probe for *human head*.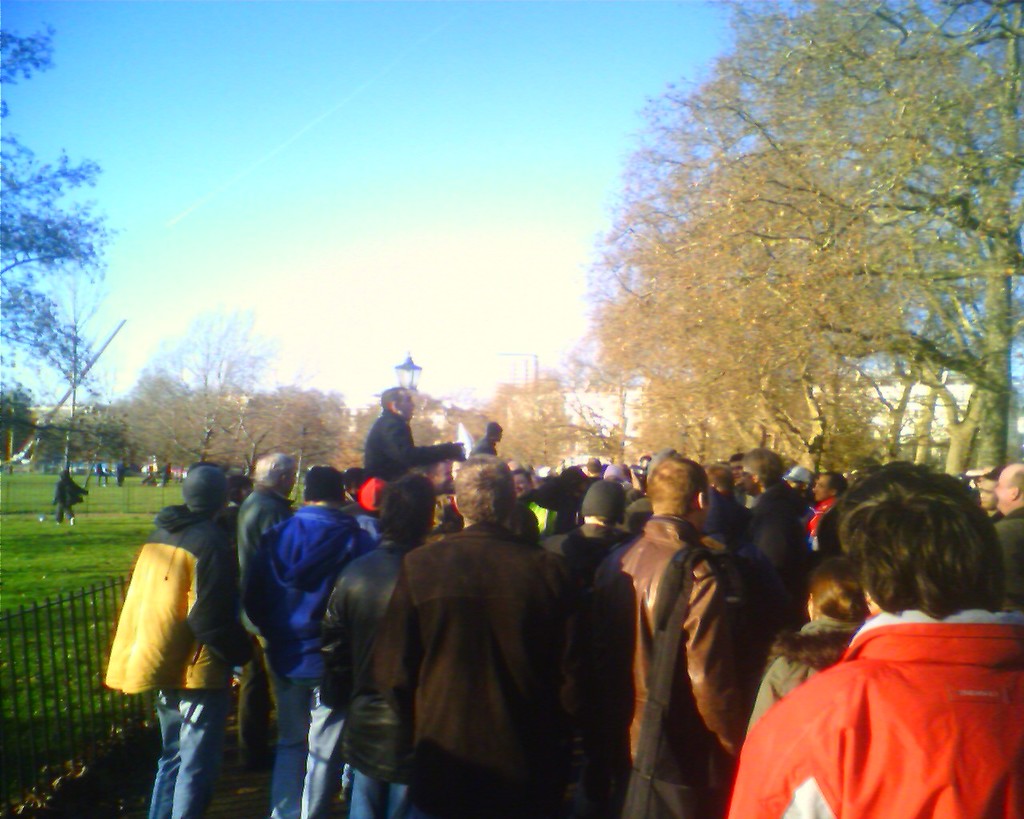
Probe result: box=[609, 461, 632, 490].
